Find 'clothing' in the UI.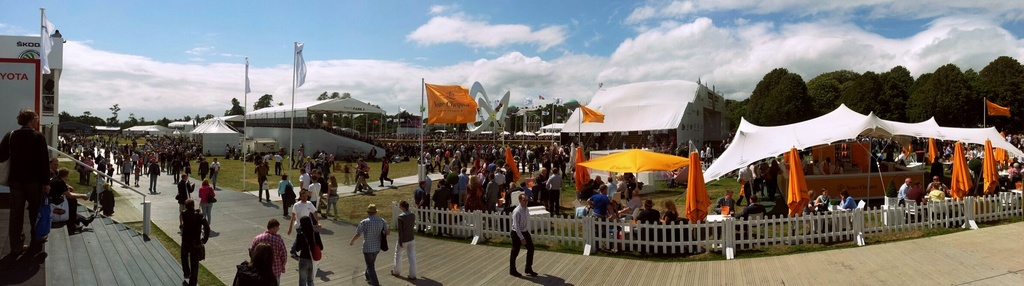
UI element at rect(636, 205, 659, 228).
